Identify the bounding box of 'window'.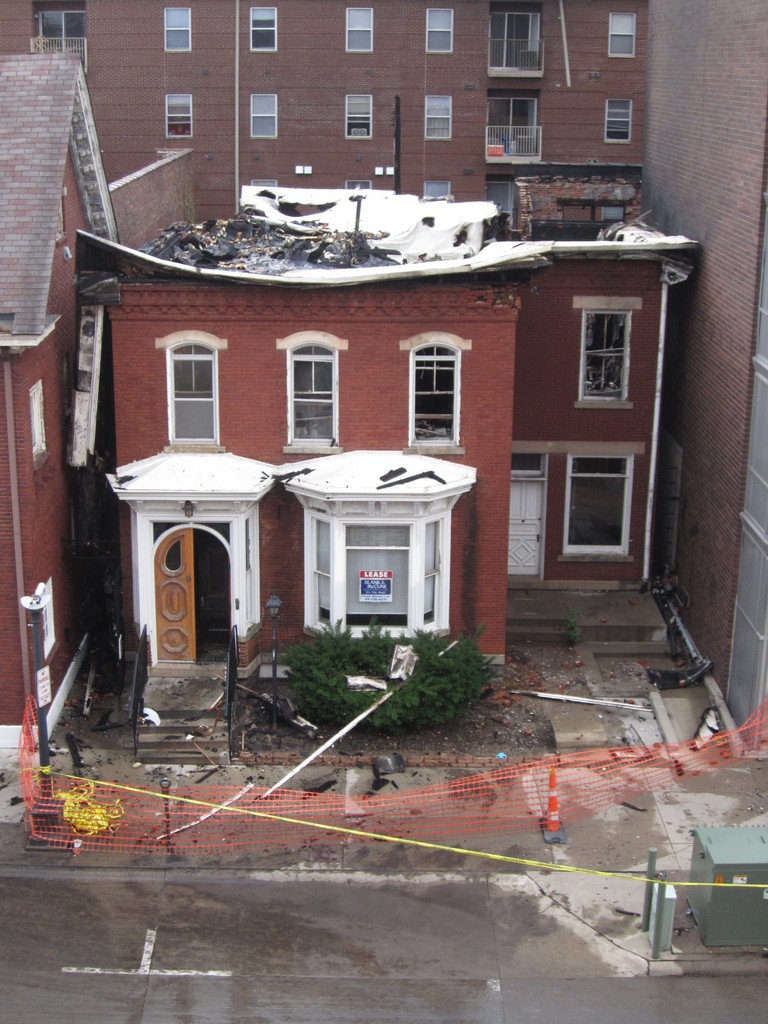
bbox(301, 501, 455, 631).
